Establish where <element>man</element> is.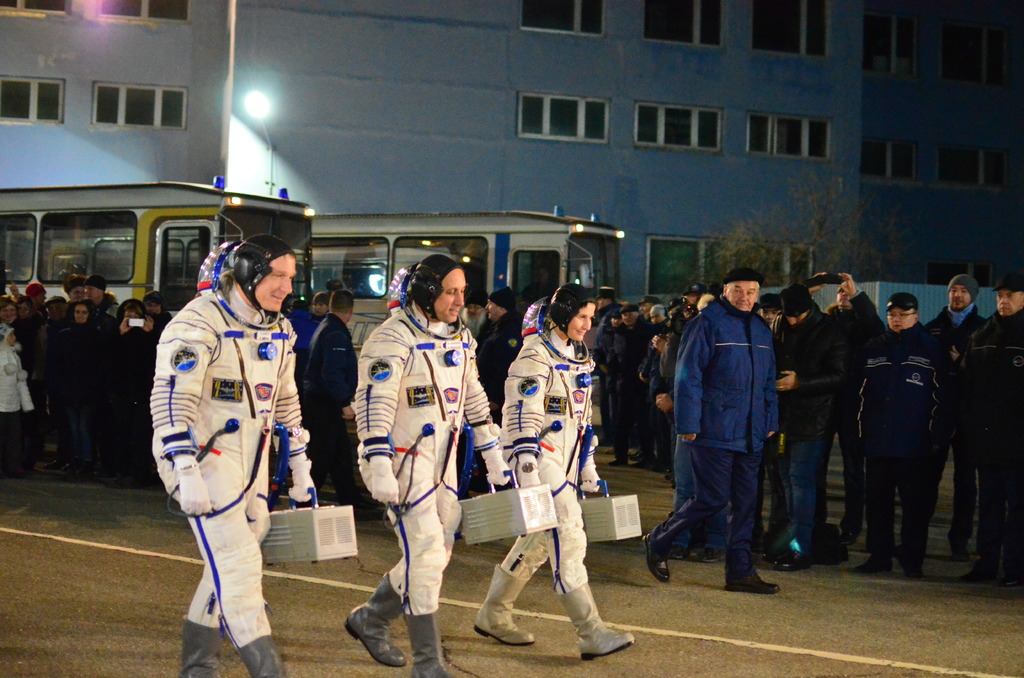
Established at {"left": 457, "top": 287, "right": 491, "bottom": 353}.
